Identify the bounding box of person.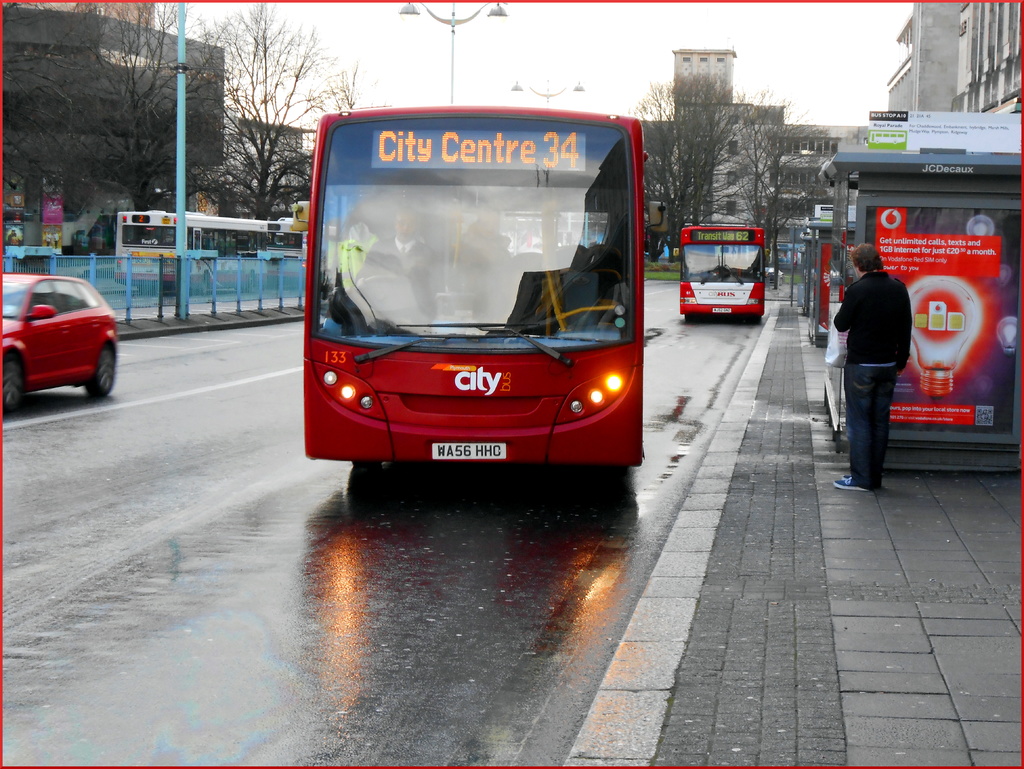
rect(836, 230, 925, 490).
